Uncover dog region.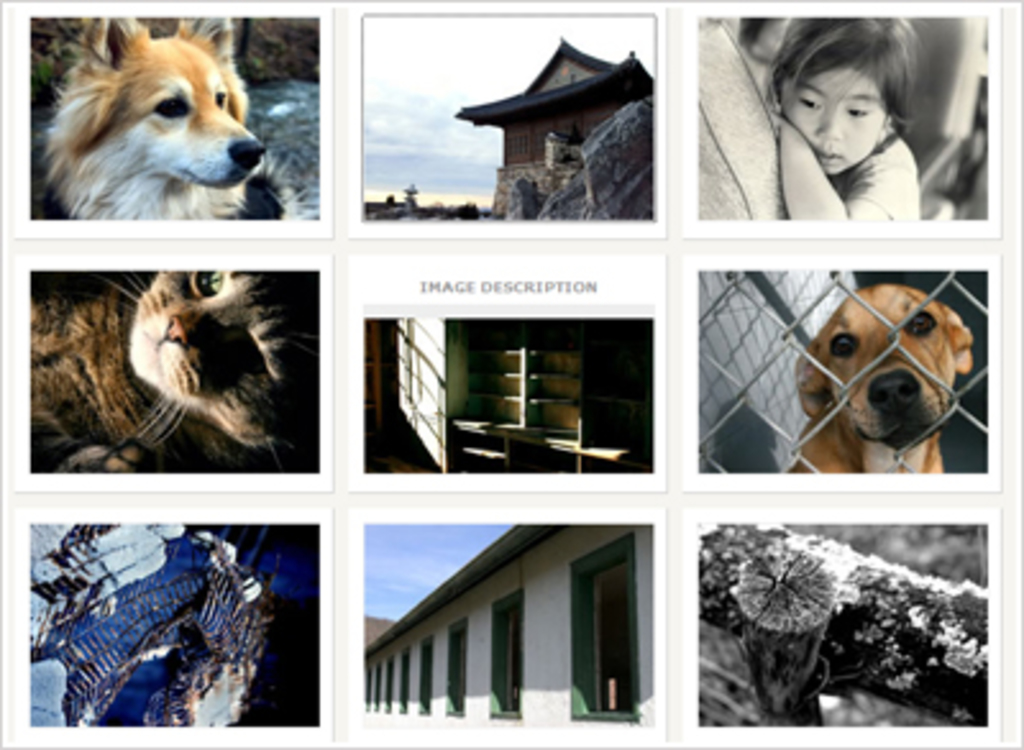
Uncovered: crop(44, 10, 292, 220).
